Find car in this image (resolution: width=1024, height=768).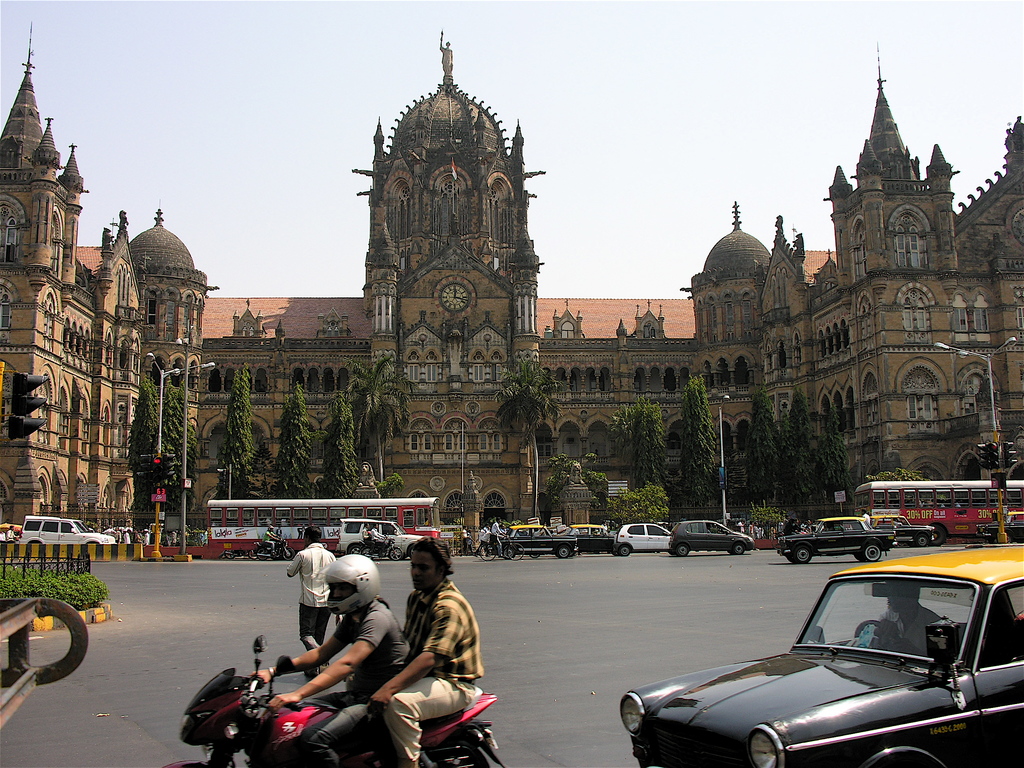
select_region(870, 515, 939, 542).
